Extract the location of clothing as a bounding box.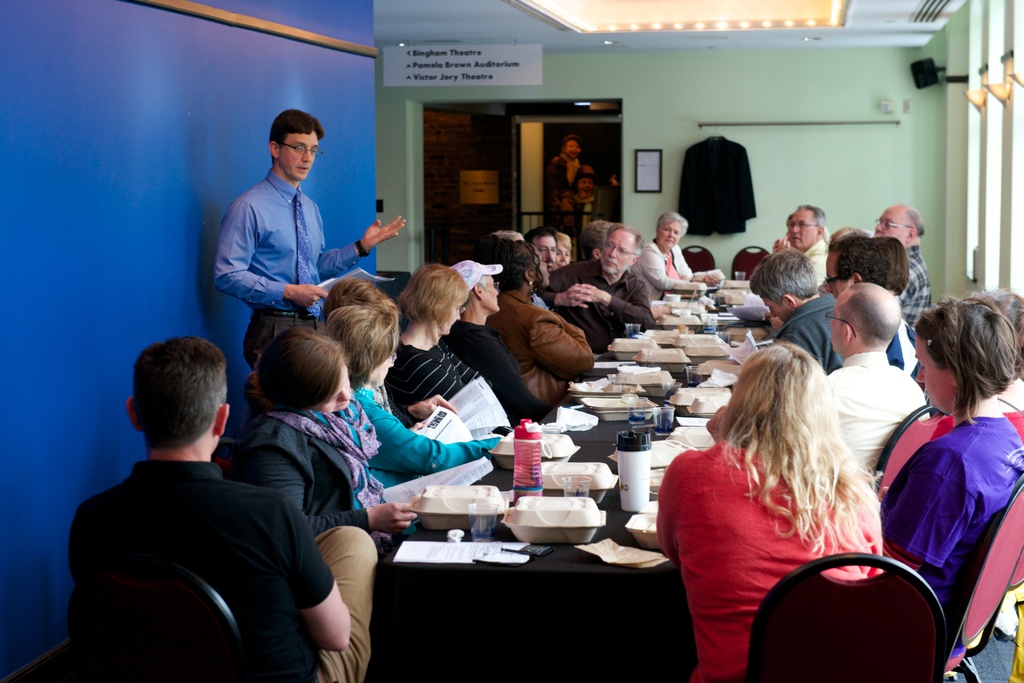
rect(885, 244, 936, 330).
